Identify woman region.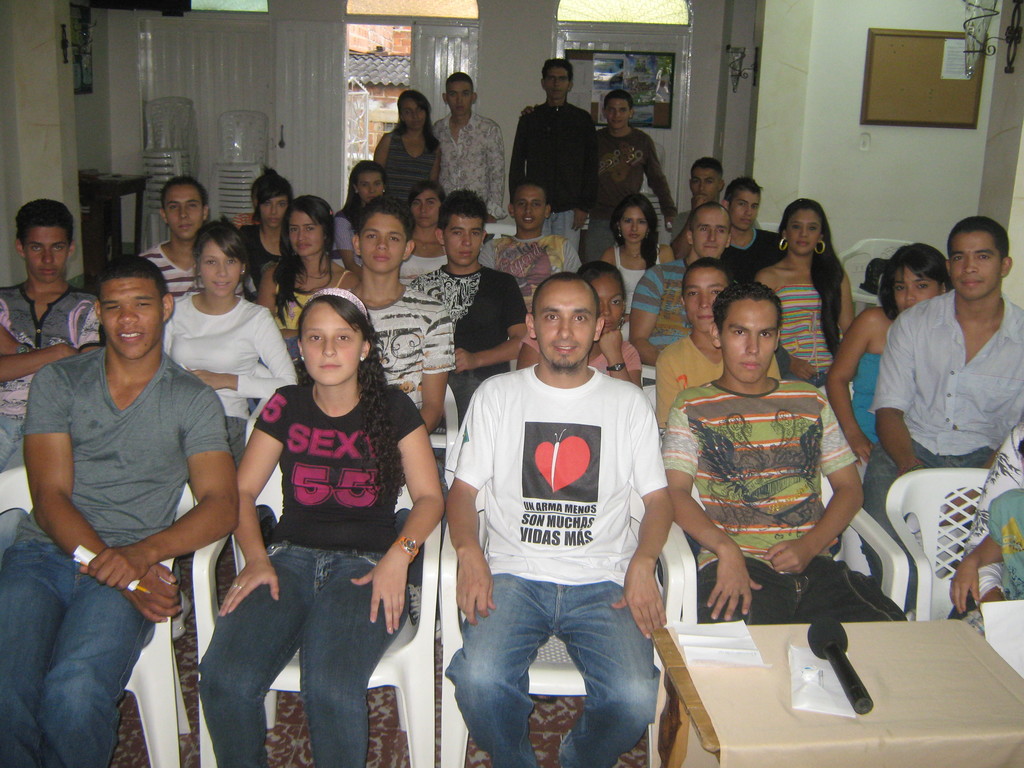
Region: <bbox>828, 242, 962, 575</bbox>.
